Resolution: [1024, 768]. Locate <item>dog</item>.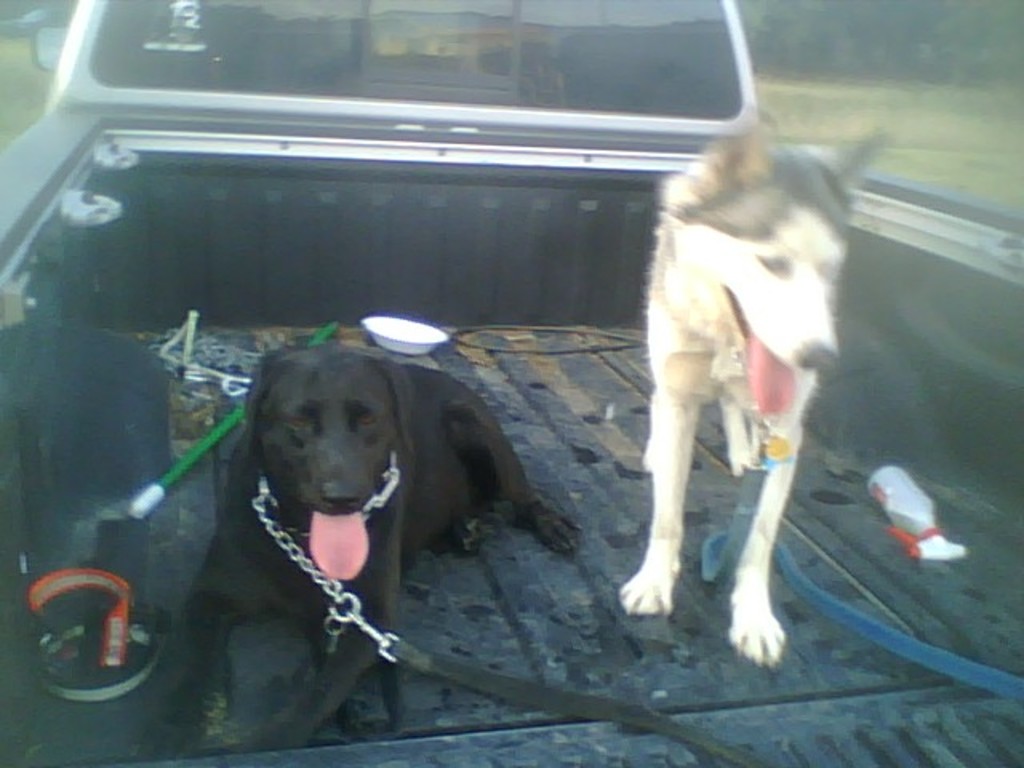
detection(154, 344, 586, 752).
